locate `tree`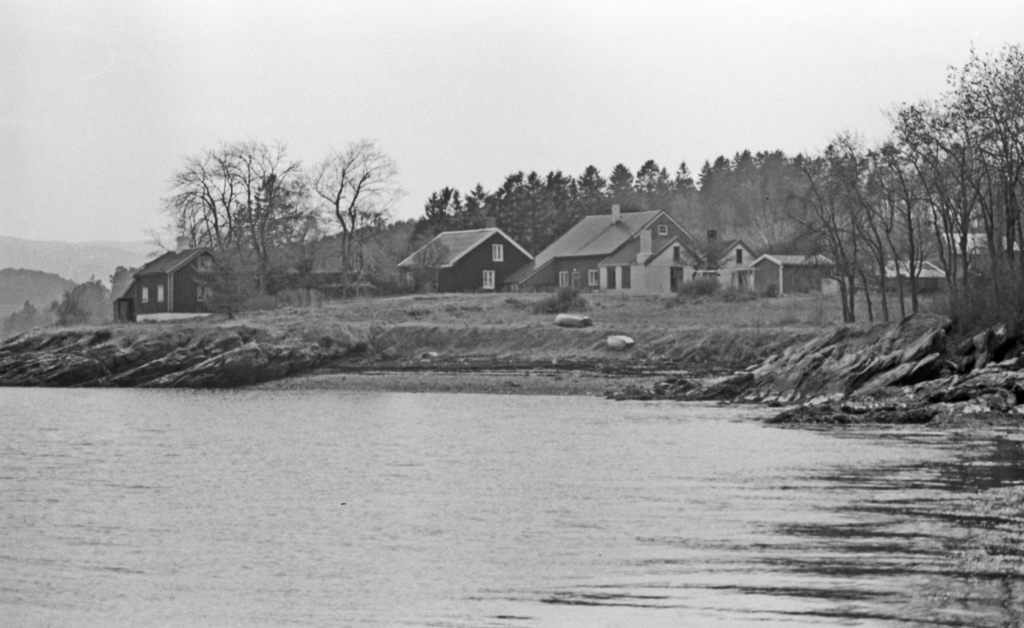
(292,133,422,287)
